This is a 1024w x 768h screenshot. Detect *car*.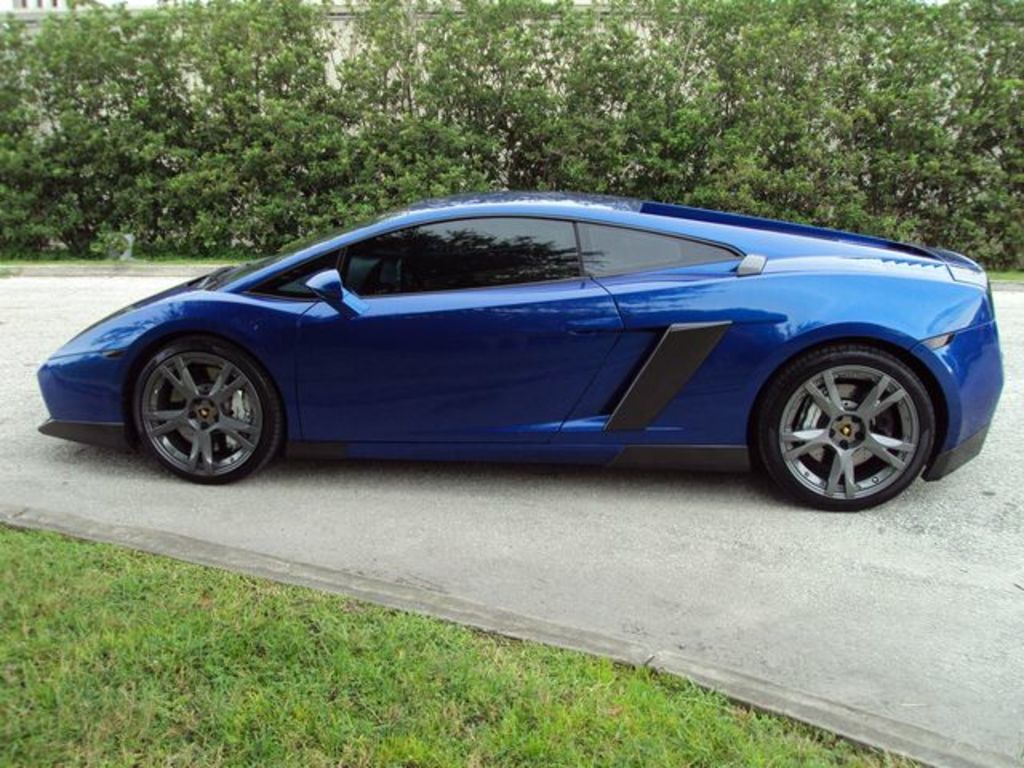
24, 192, 1019, 512.
